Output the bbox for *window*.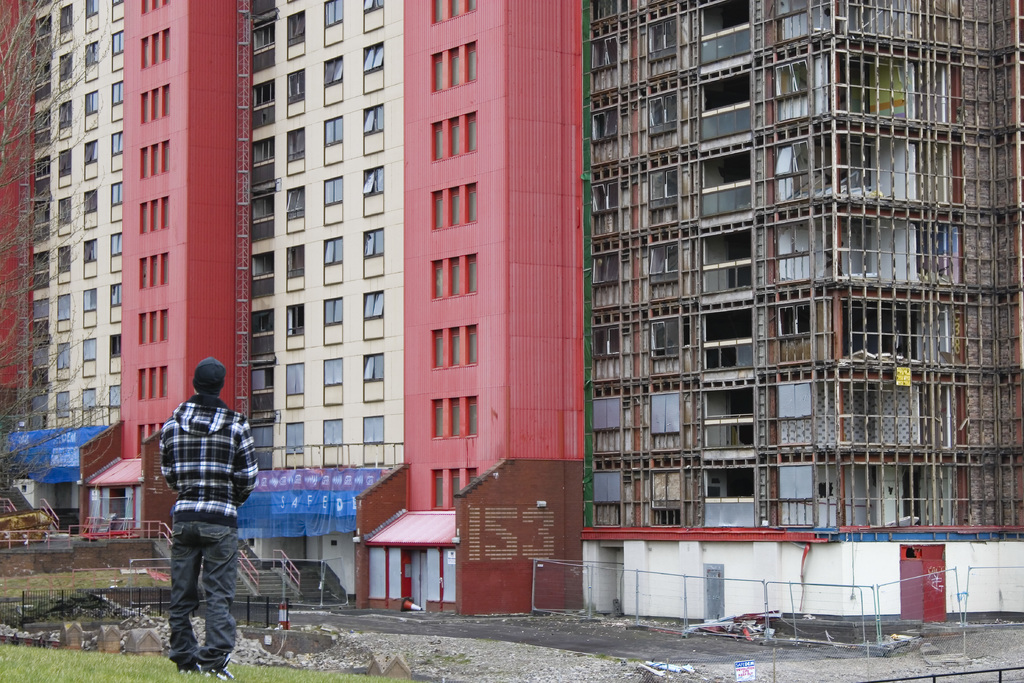
region(428, 466, 481, 510).
